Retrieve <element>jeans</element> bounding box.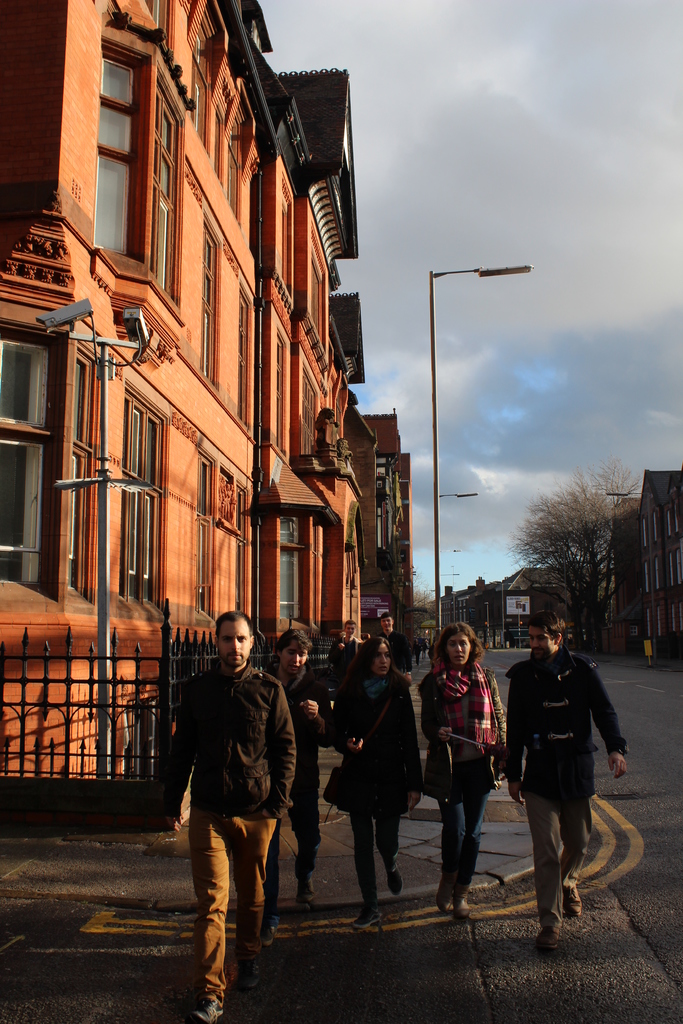
Bounding box: <bbox>438, 792, 490, 884</bbox>.
